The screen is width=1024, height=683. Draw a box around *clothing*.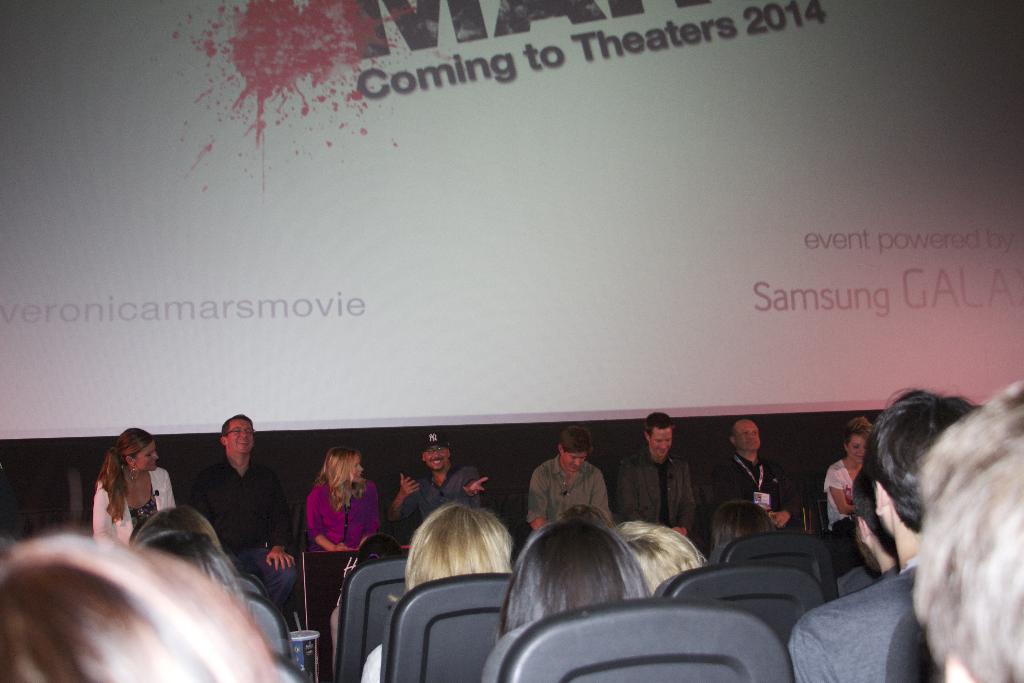
rect(307, 473, 385, 550).
